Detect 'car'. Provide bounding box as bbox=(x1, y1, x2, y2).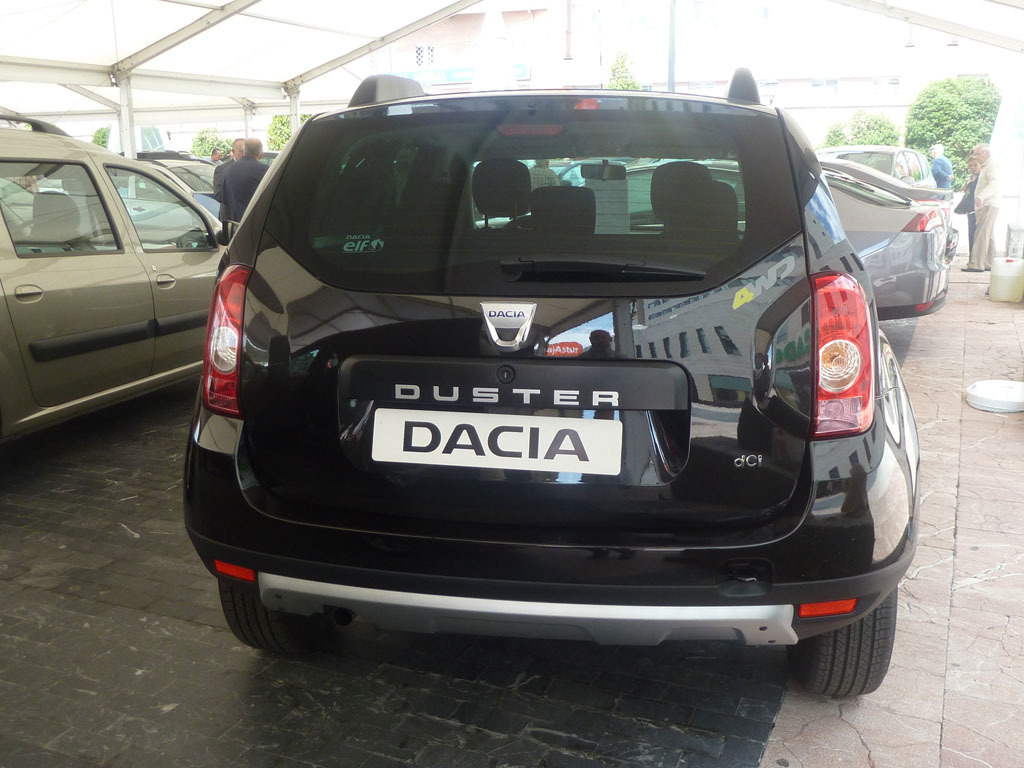
bbox=(471, 159, 949, 323).
